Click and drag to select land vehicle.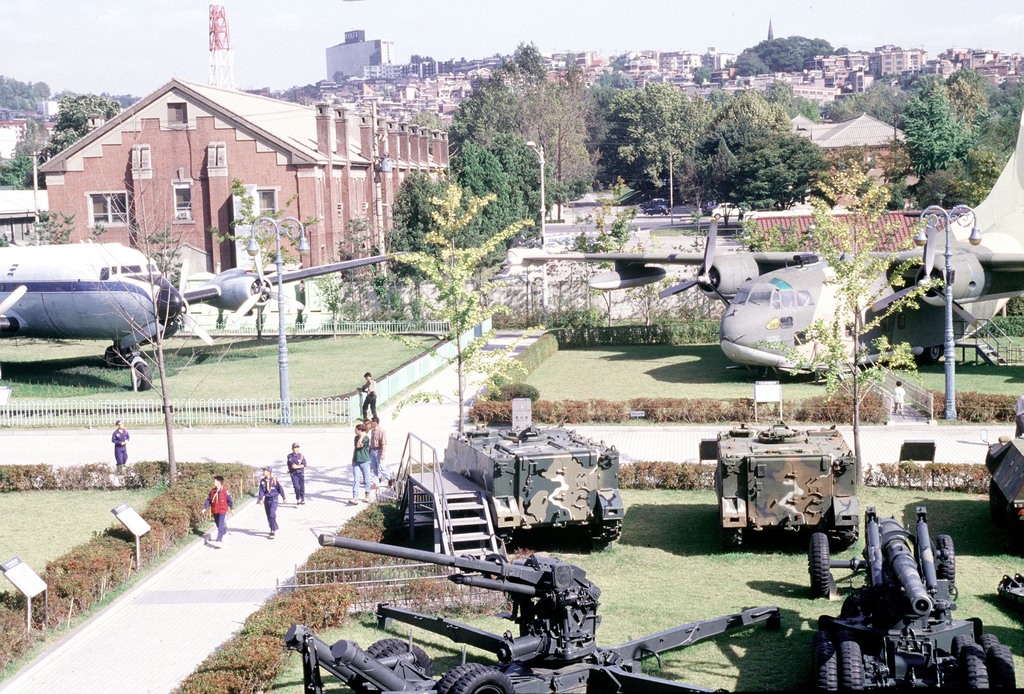
Selection: region(285, 535, 782, 693).
